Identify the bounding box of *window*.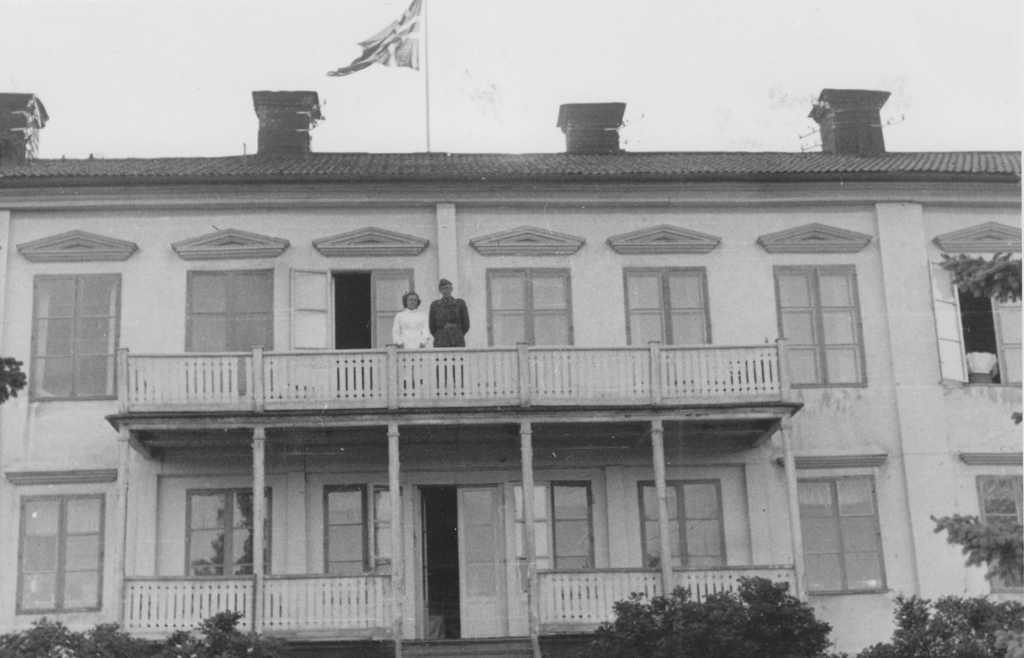
Rect(556, 482, 594, 568).
